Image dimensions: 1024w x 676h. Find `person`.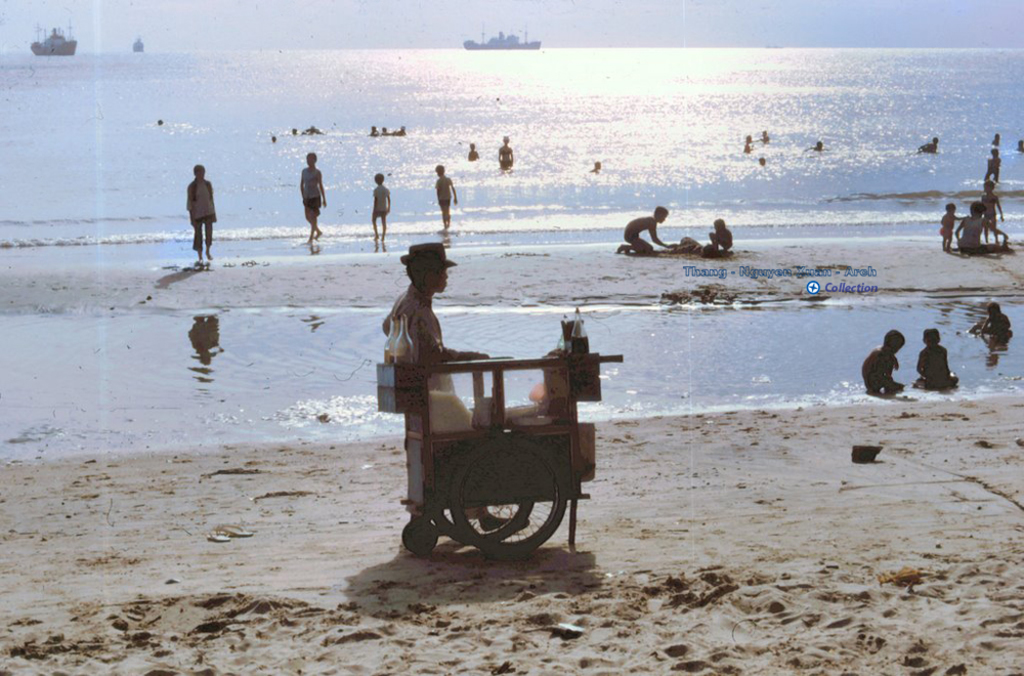
BBox(707, 216, 732, 254).
